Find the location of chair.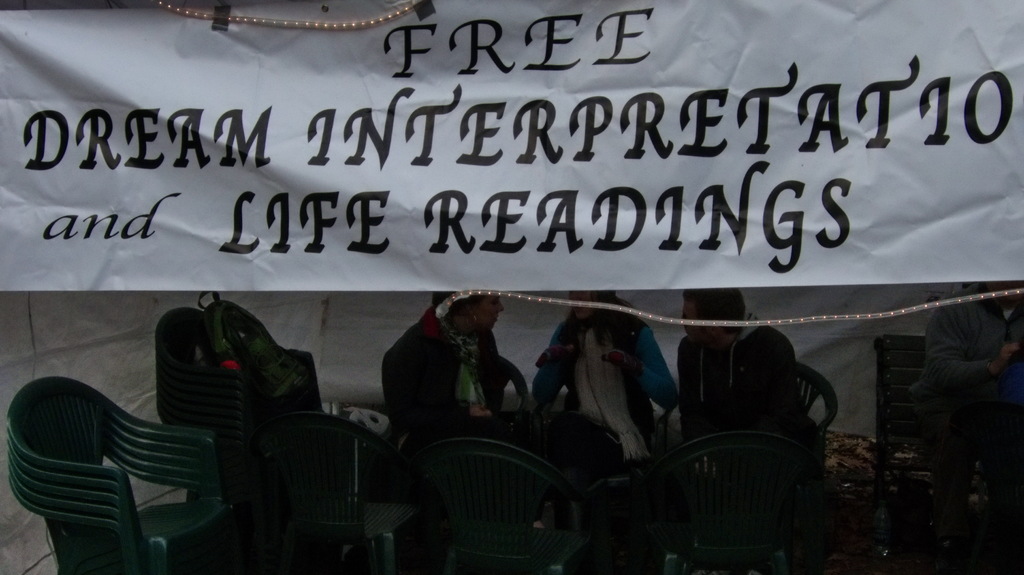
Location: <bbox>650, 421, 805, 574</bbox>.
